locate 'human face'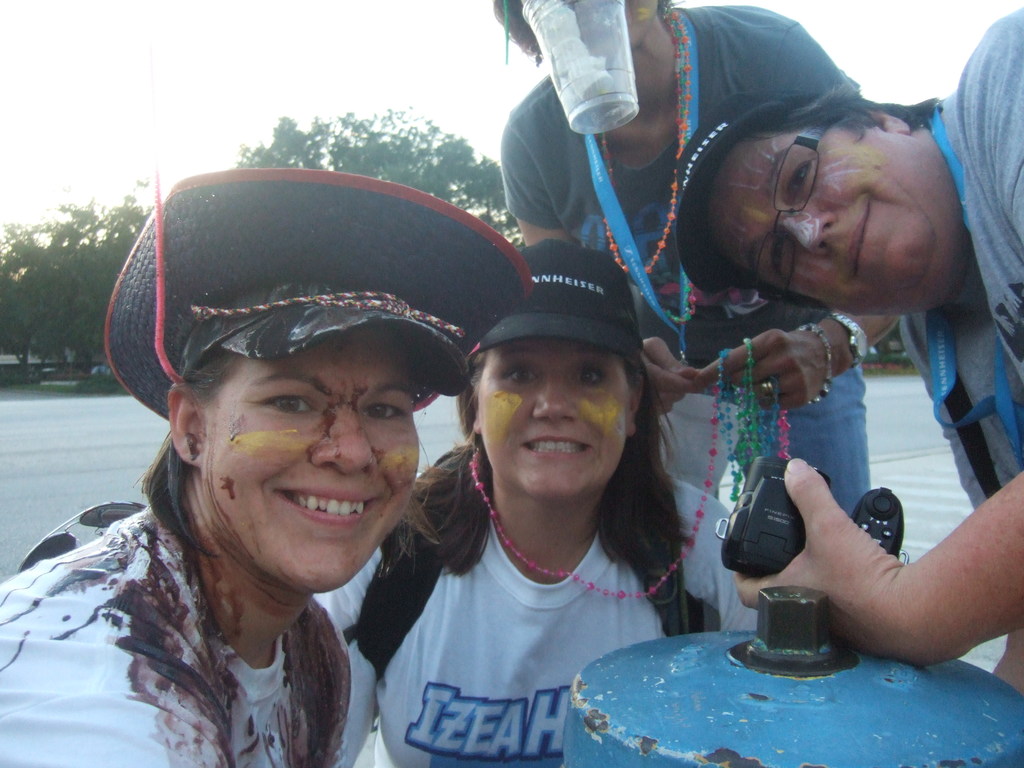
region(199, 330, 428, 588)
